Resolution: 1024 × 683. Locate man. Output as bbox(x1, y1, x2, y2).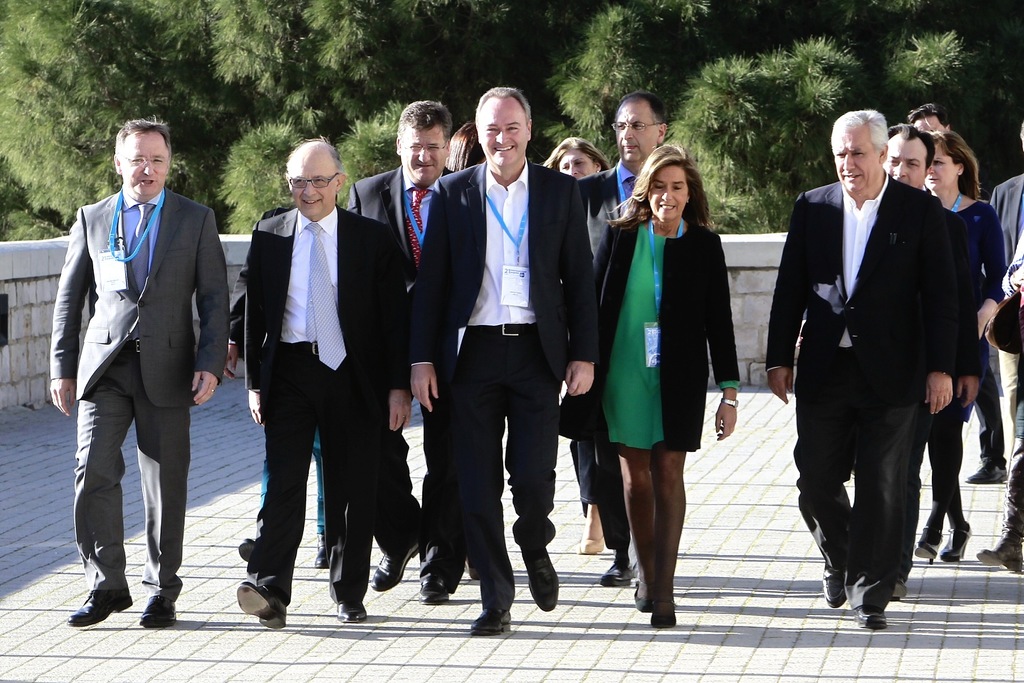
bbox(337, 91, 476, 593).
